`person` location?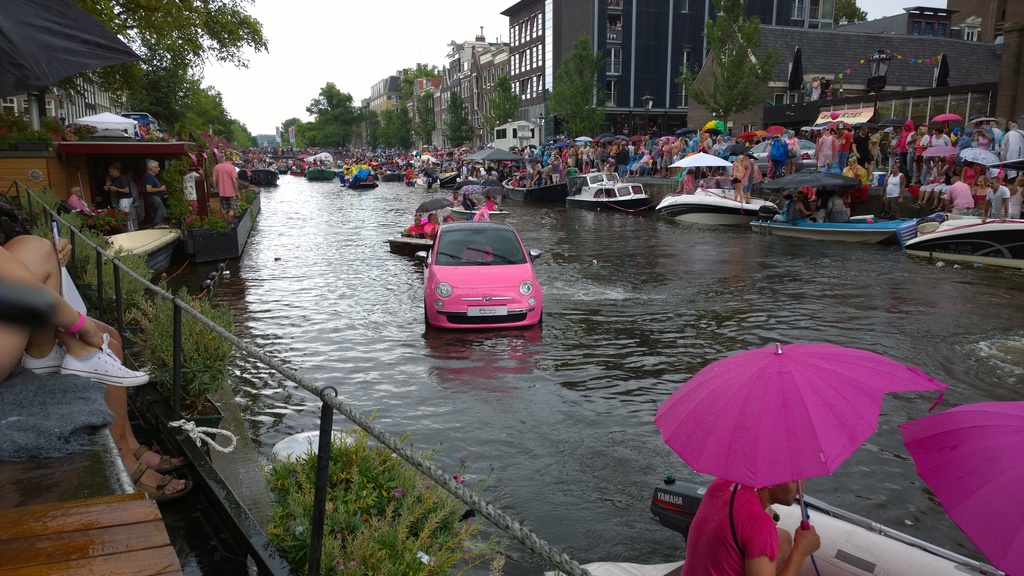
[835, 123, 851, 166]
